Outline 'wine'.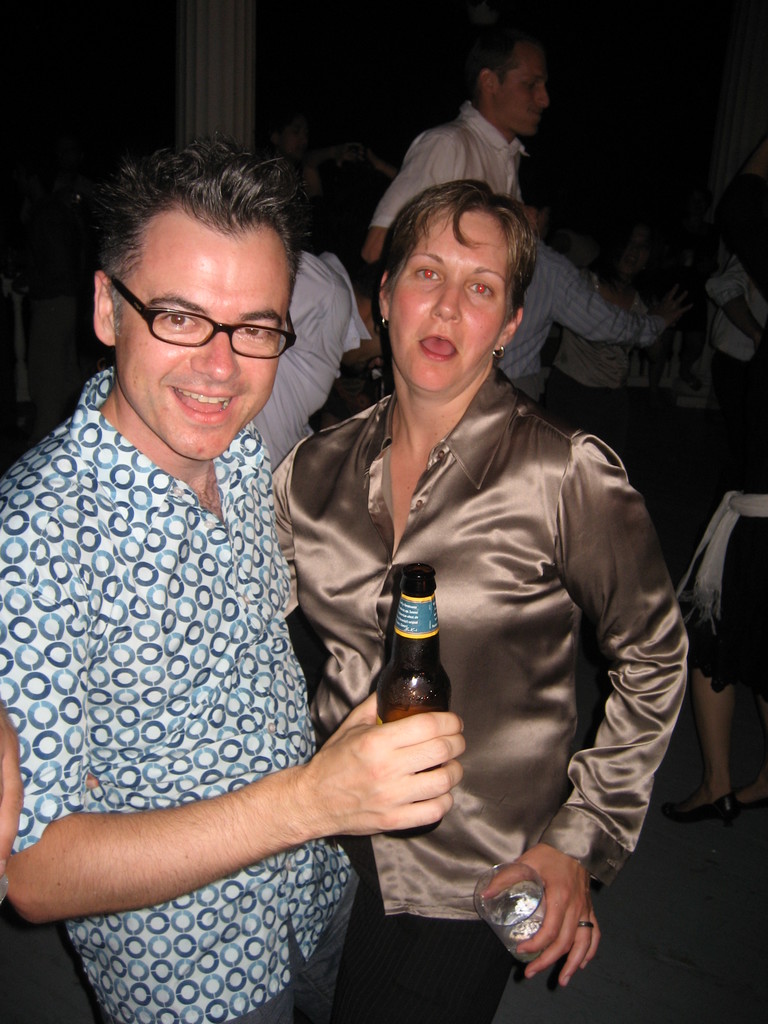
Outline: box=[373, 560, 450, 840].
